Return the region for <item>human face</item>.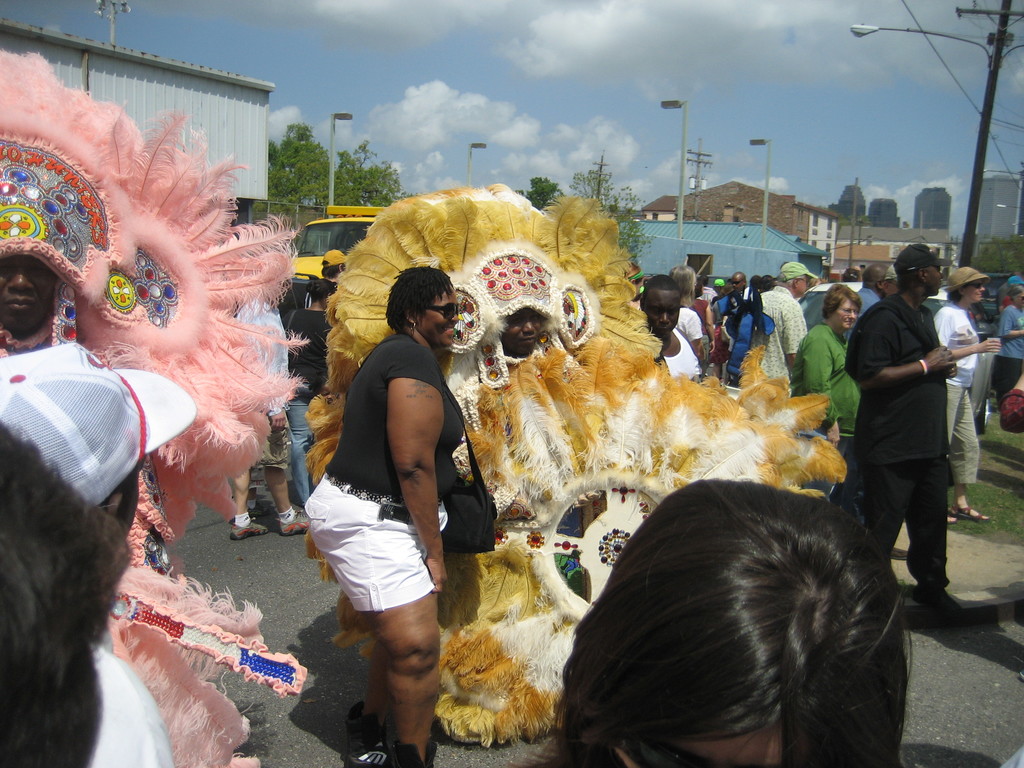
(x1=927, y1=261, x2=944, y2=294).
